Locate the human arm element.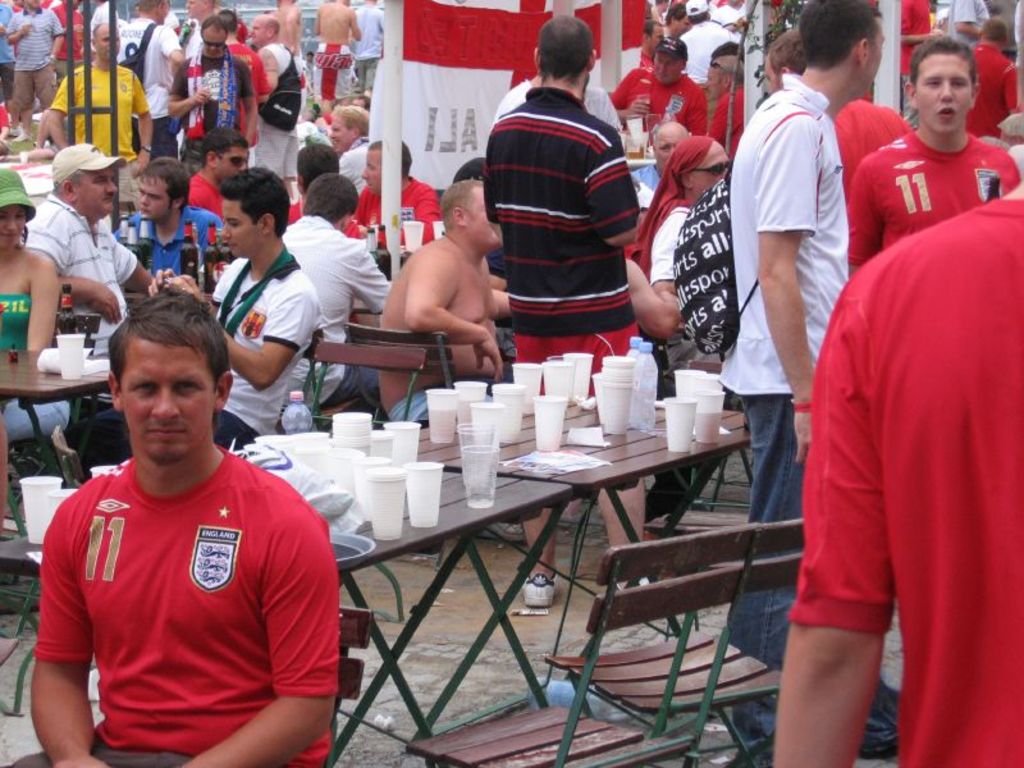
Element bbox: bbox=(134, 64, 155, 178).
